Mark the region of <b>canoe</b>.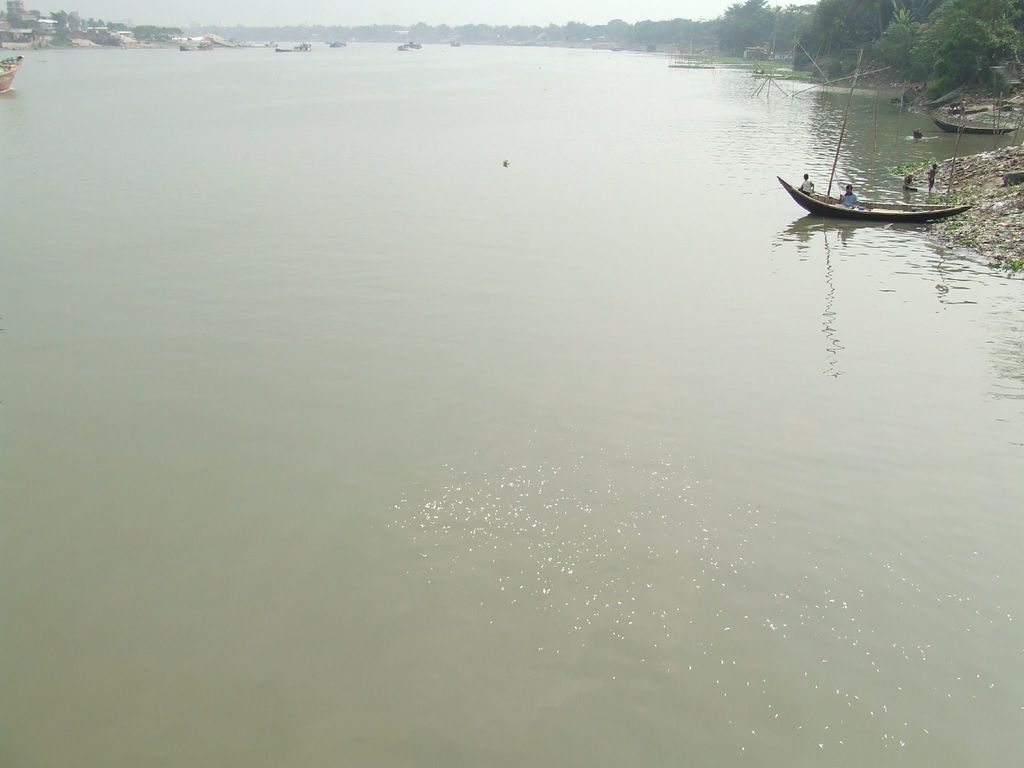
Region: region(776, 171, 963, 219).
